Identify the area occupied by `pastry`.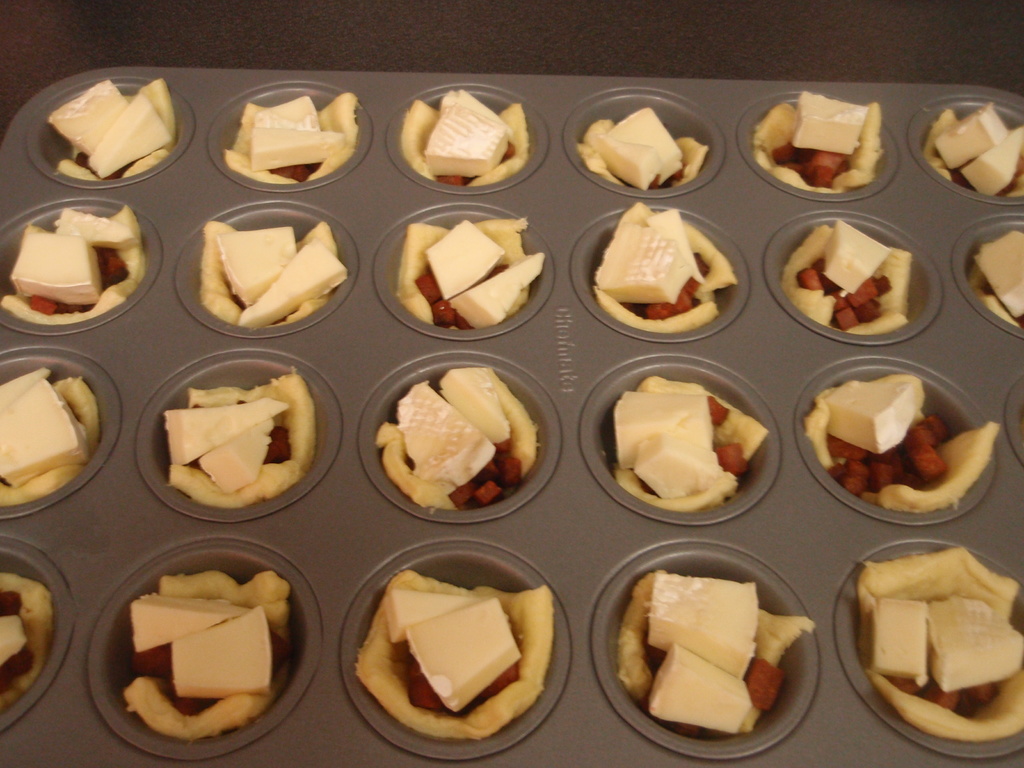
Area: <region>858, 543, 1023, 741</region>.
